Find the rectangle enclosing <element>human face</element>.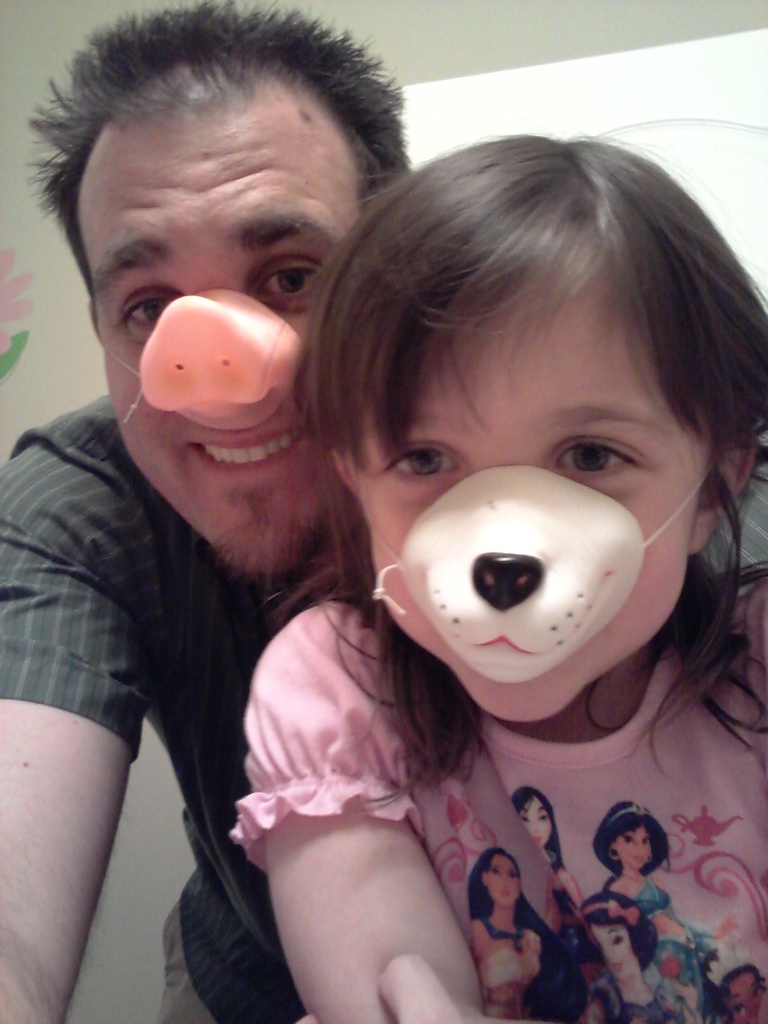
Rect(620, 829, 649, 872).
